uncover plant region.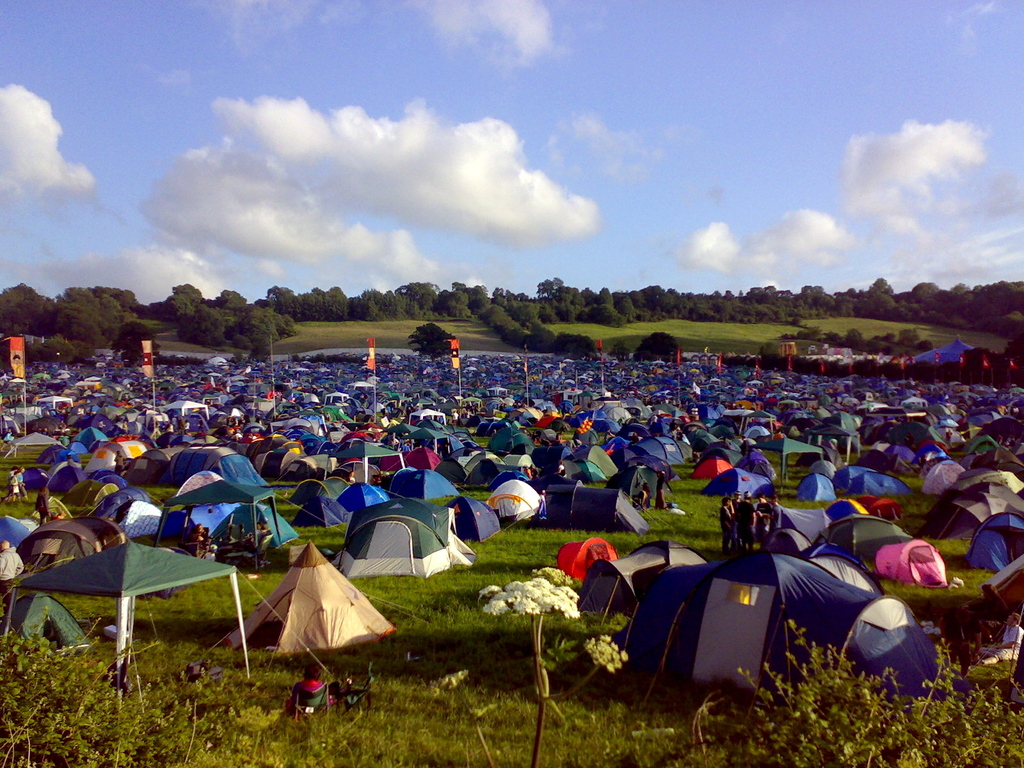
Uncovered: rect(148, 428, 165, 442).
